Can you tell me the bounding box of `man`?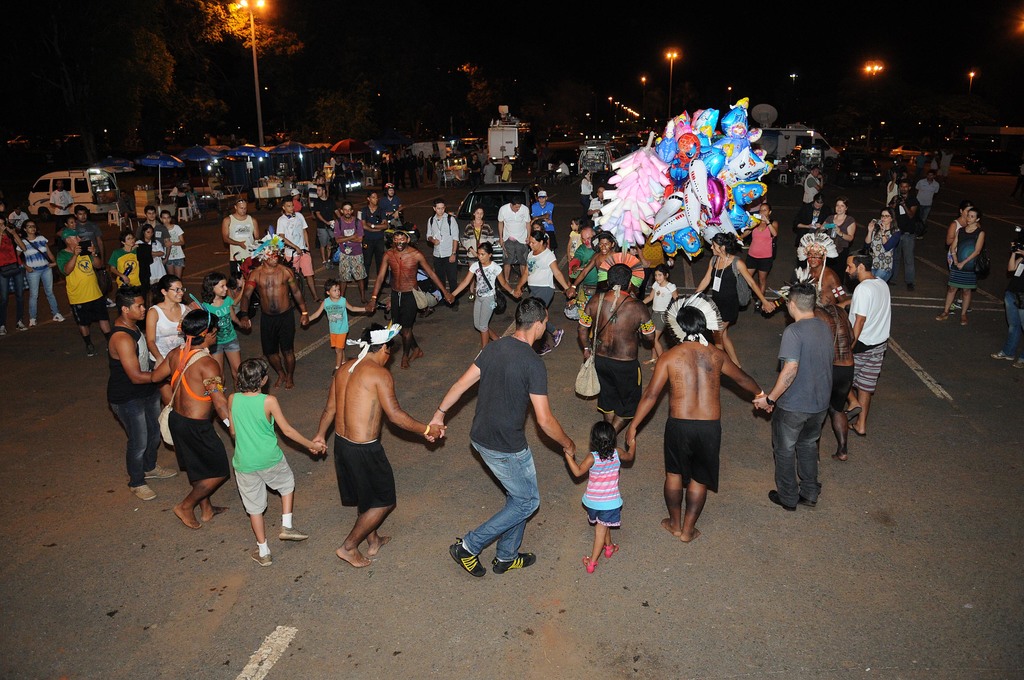
locate(751, 284, 836, 512).
